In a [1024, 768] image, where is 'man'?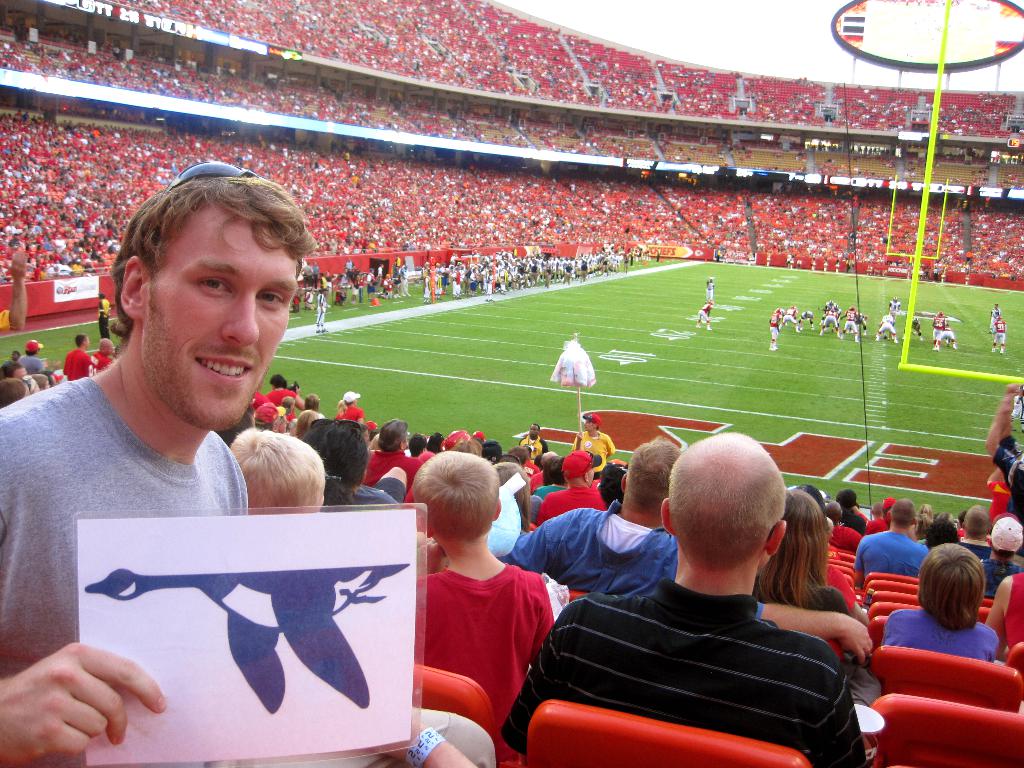
92,336,112,367.
